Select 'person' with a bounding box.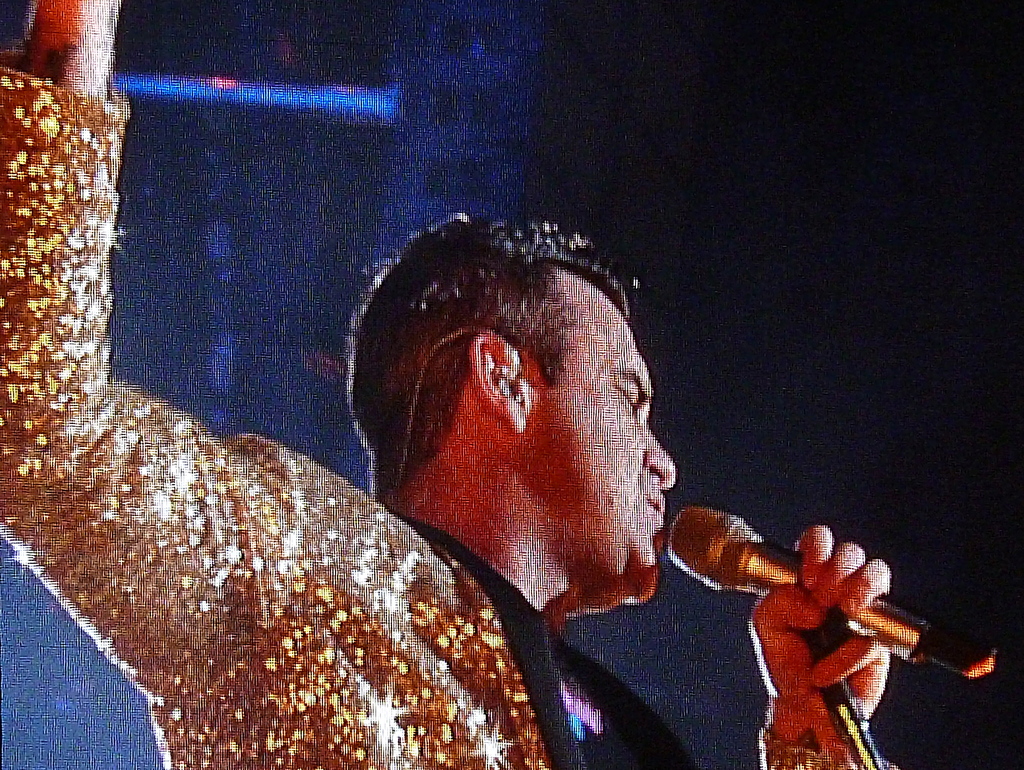
(left=93, top=199, right=828, bottom=761).
